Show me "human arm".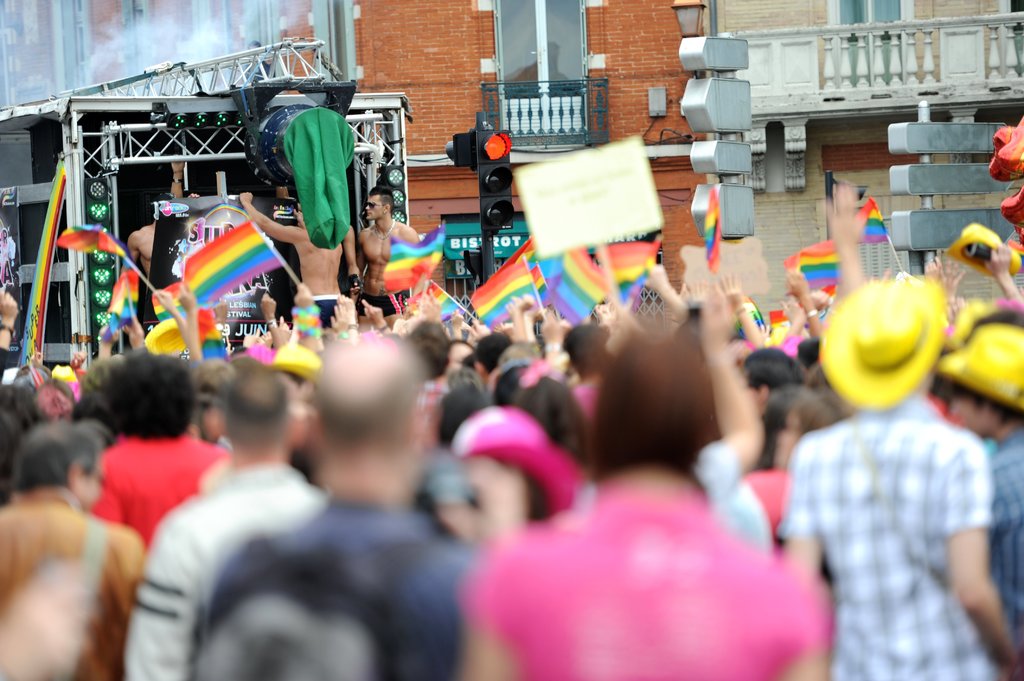
"human arm" is here: {"left": 168, "top": 159, "right": 195, "bottom": 204}.
